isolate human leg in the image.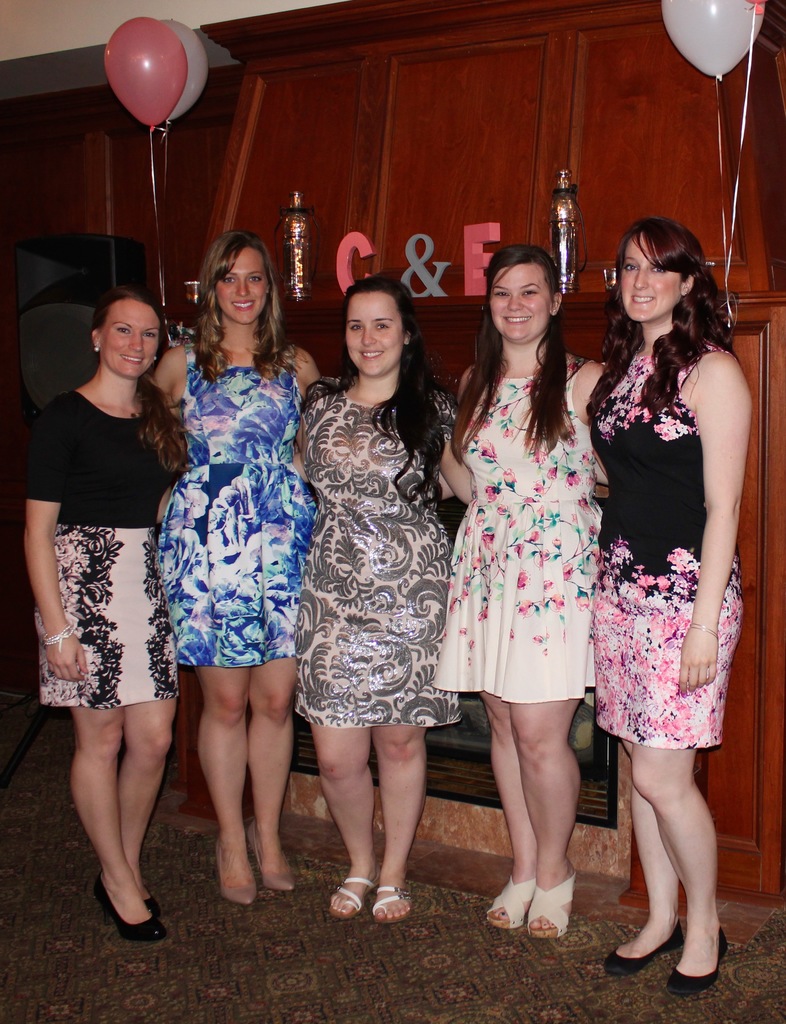
Isolated region: locate(250, 655, 297, 892).
